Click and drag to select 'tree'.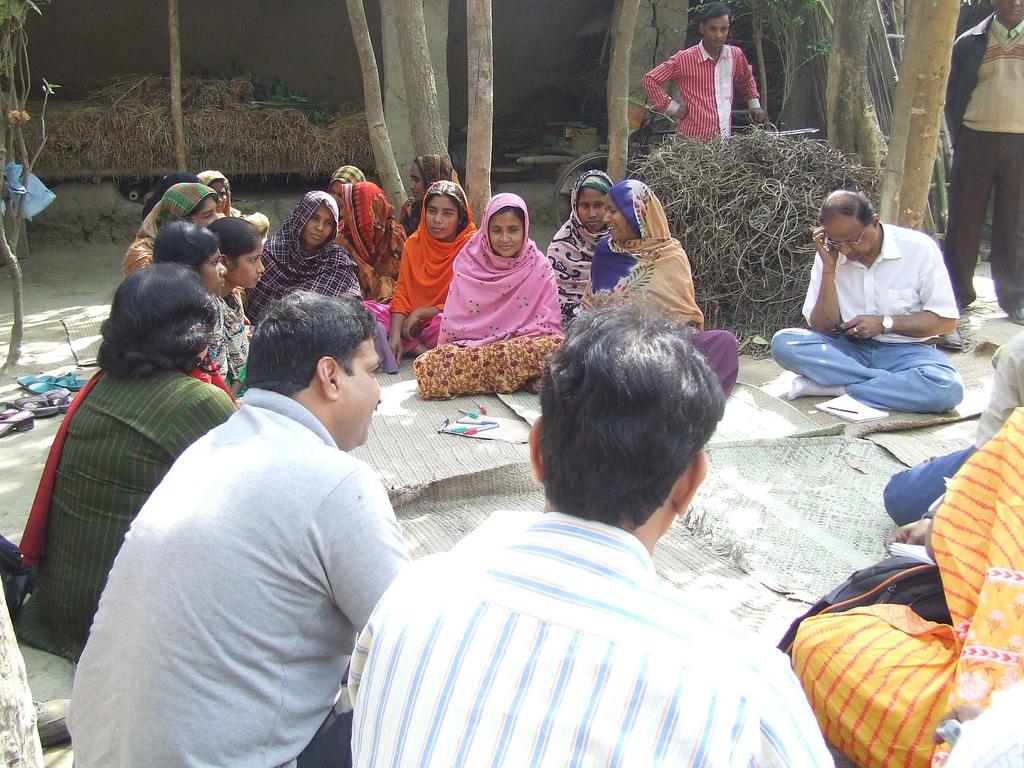
Selection: BBox(882, 0, 958, 230).
